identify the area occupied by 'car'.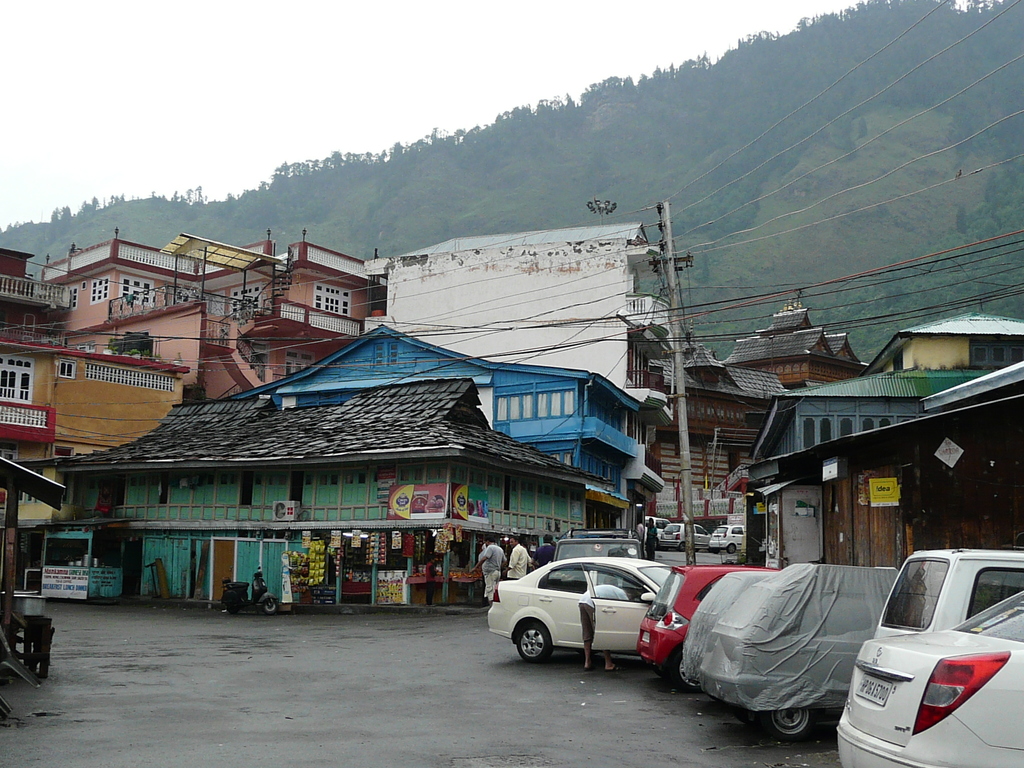
Area: [x1=675, y1=569, x2=772, y2=684].
